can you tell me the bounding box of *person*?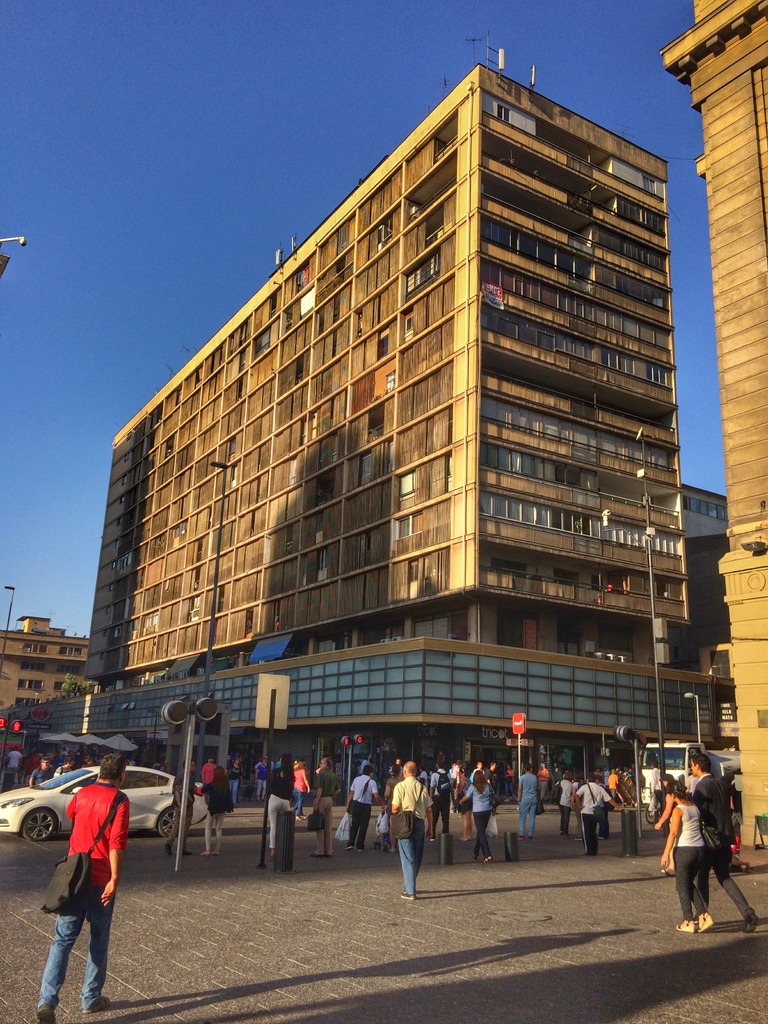
pyautogui.locateOnScreen(199, 769, 246, 853).
